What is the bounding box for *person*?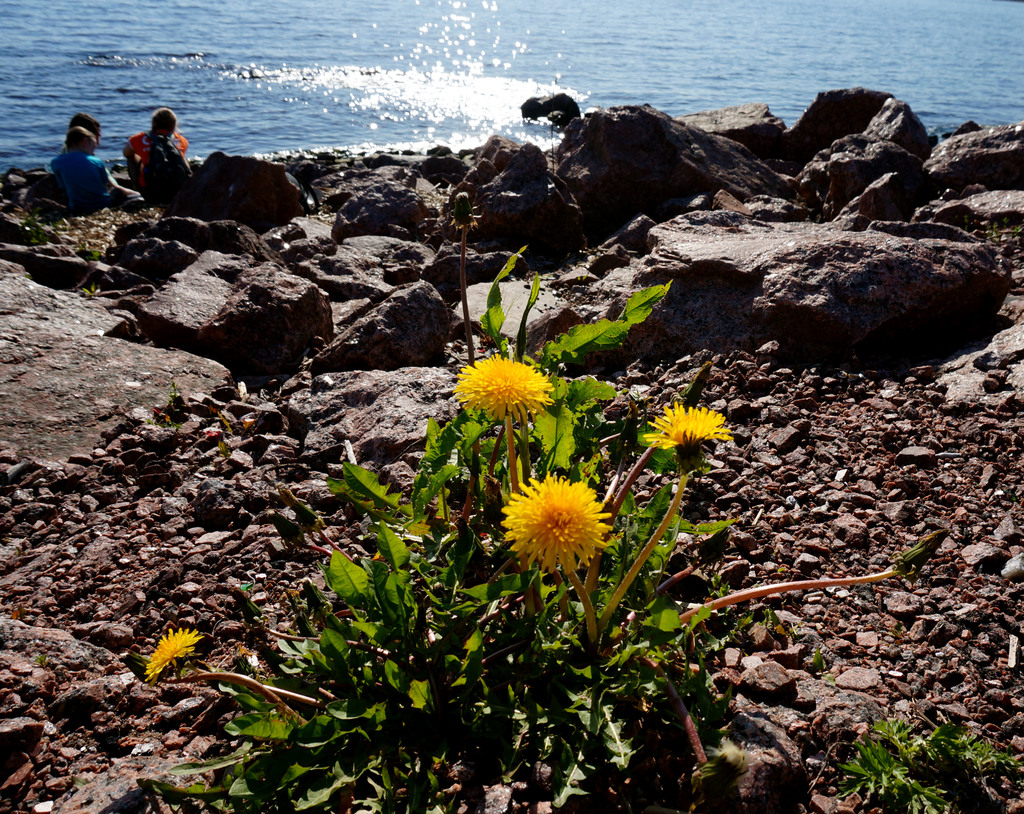
63:108:102:148.
